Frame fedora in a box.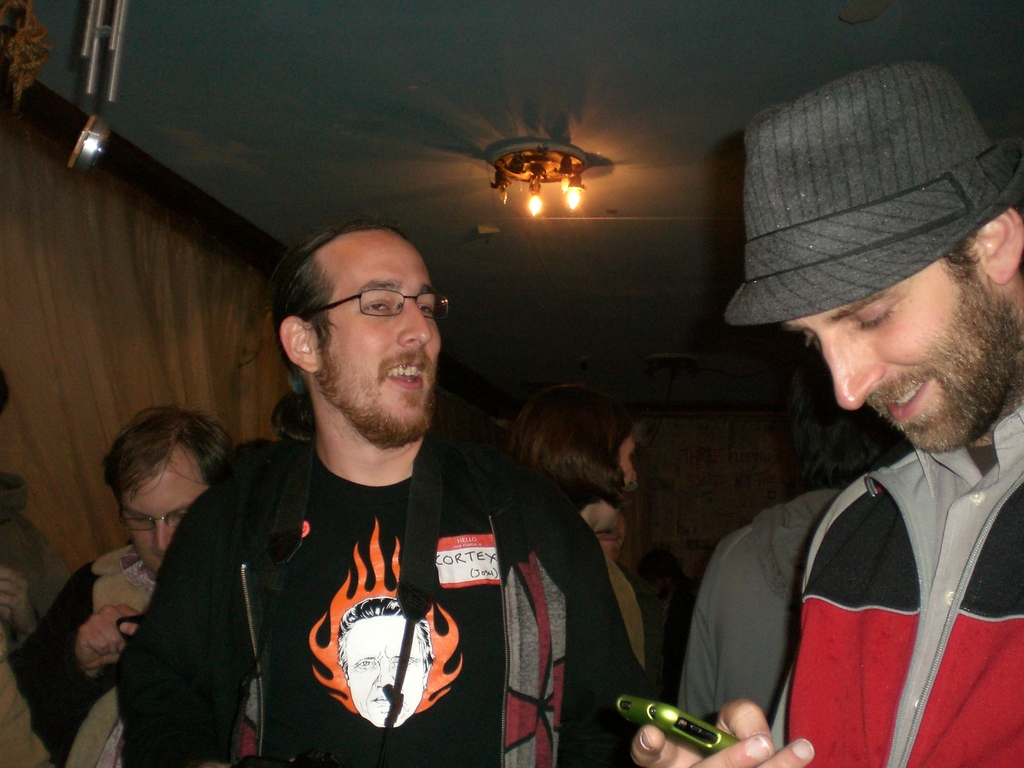
[left=698, top=74, right=1010, bottom=327].
